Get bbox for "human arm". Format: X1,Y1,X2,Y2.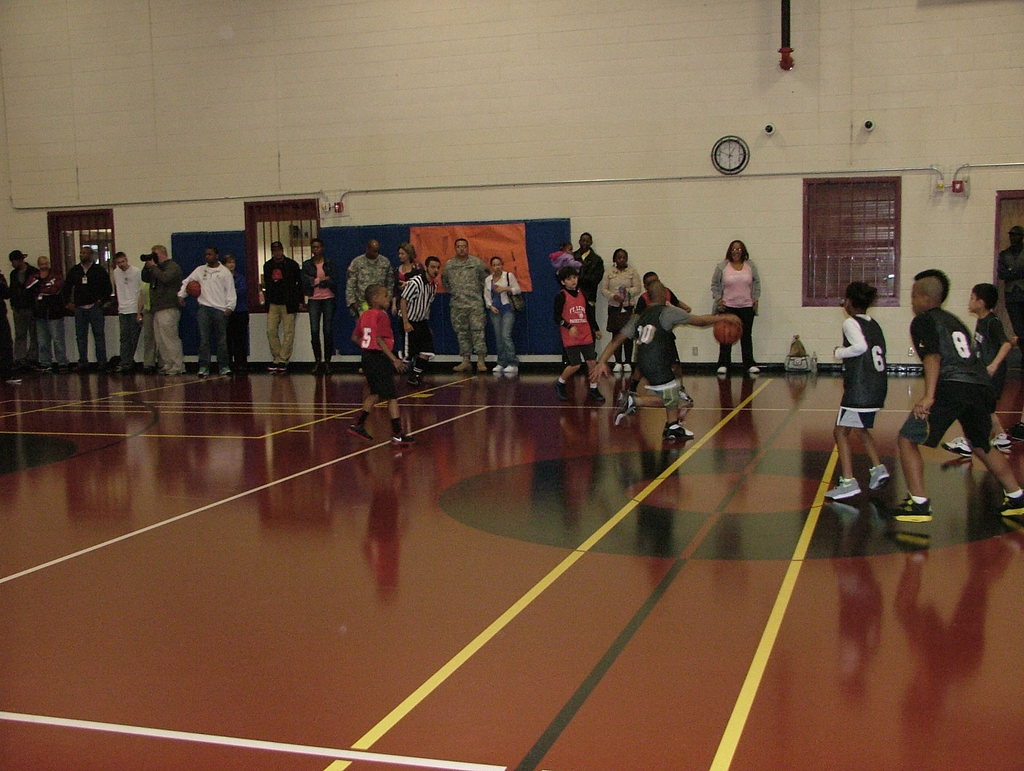
709,257,725,311.
